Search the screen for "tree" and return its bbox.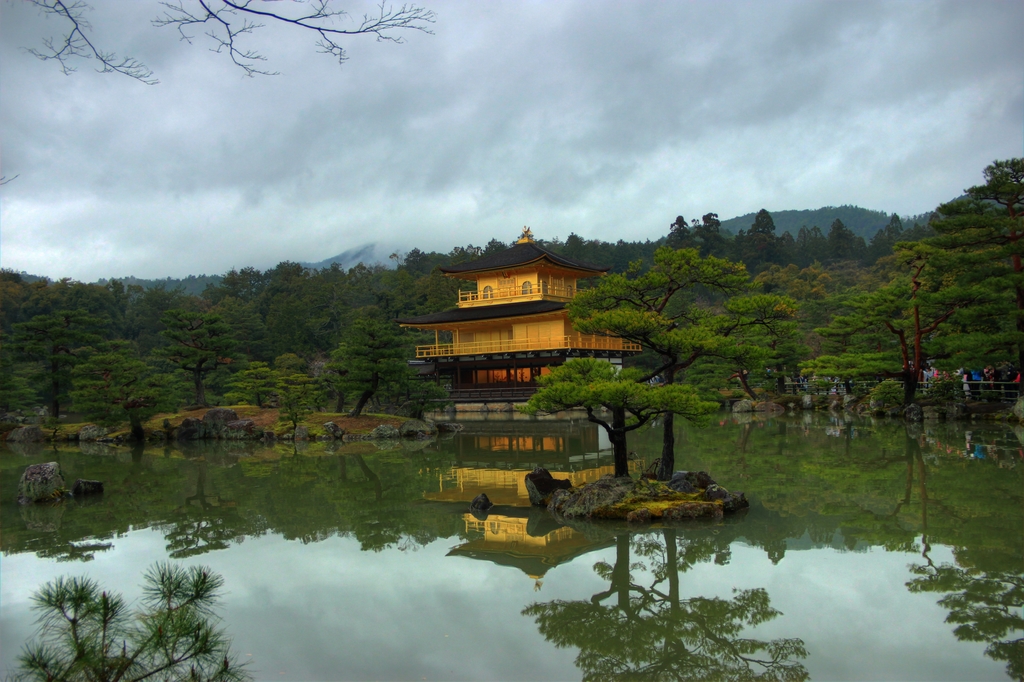
Found: {"left": 320, "top": 305, "right": 409, "bottom": 414}.
